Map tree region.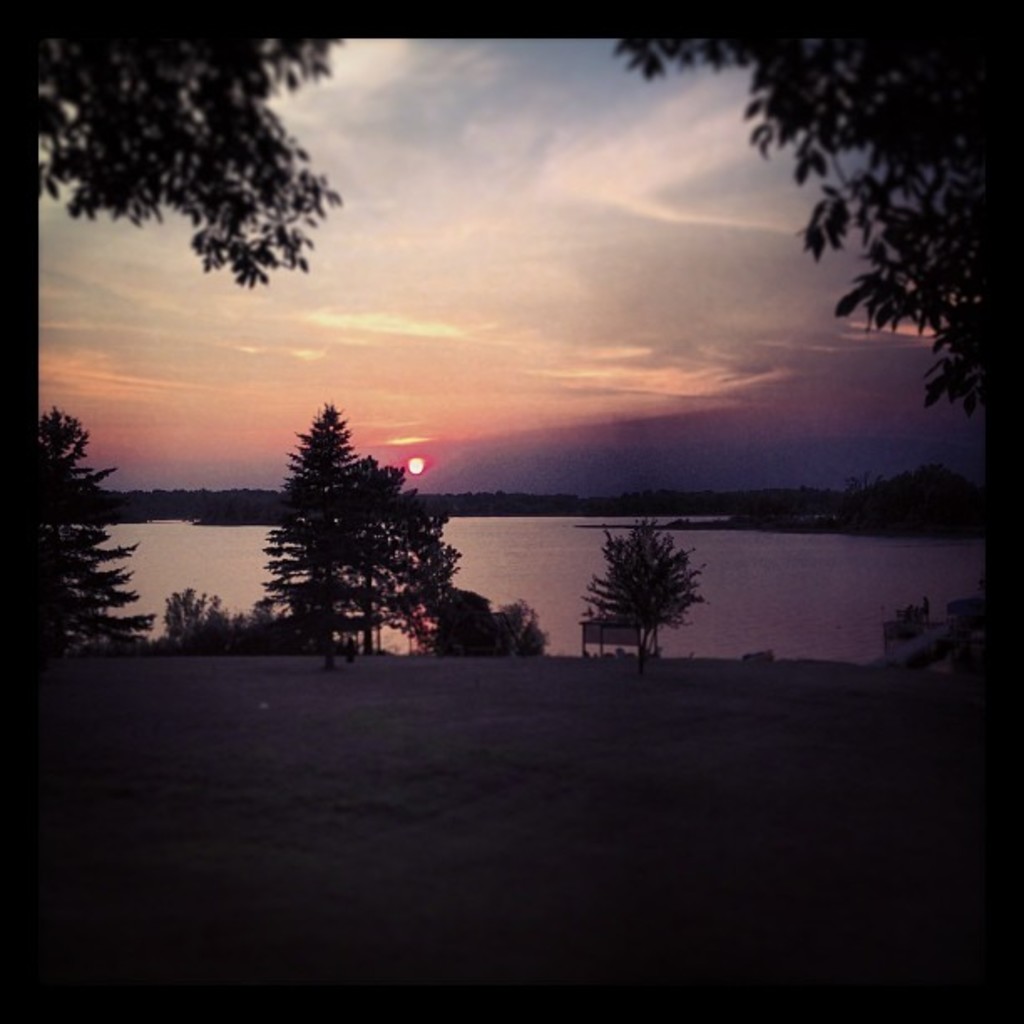
Mapped to pyautogui.locateOnScreen(611, 28, 1002, 428).
